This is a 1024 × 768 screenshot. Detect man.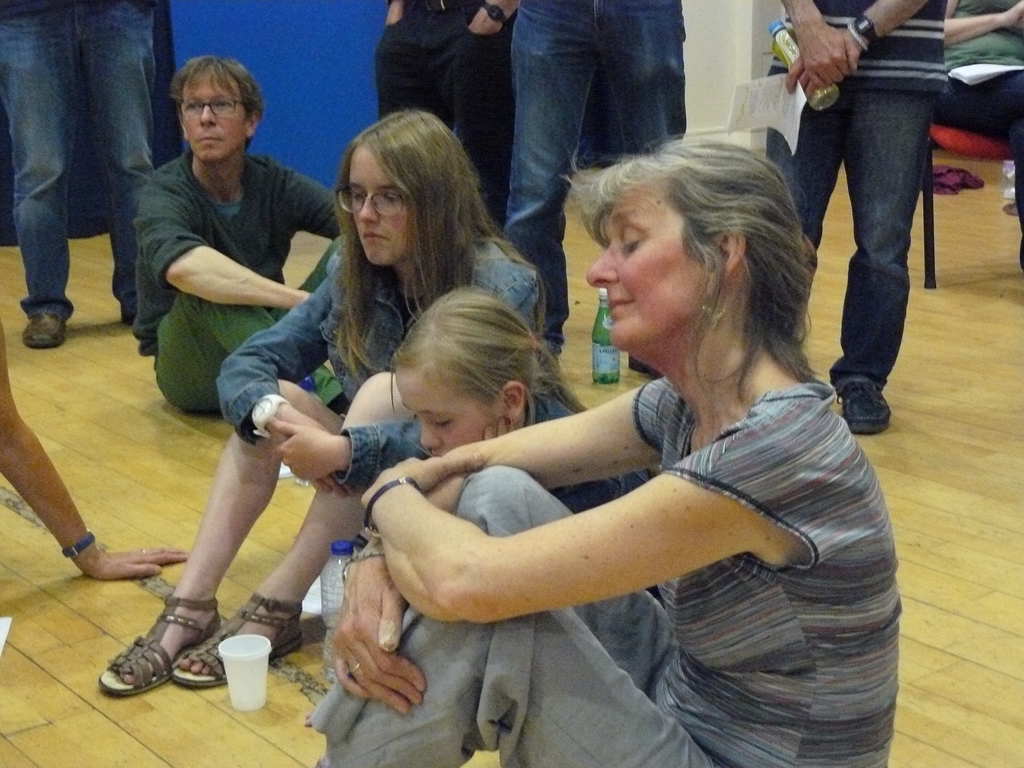
detection(0, 0, 159, 331).
